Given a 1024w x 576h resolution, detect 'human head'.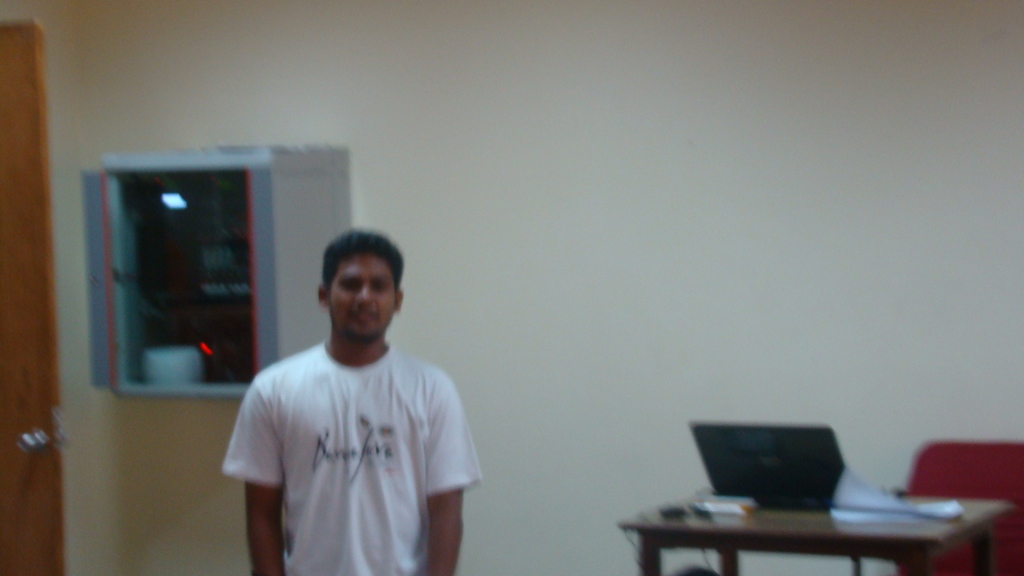
319/227/405/340.
